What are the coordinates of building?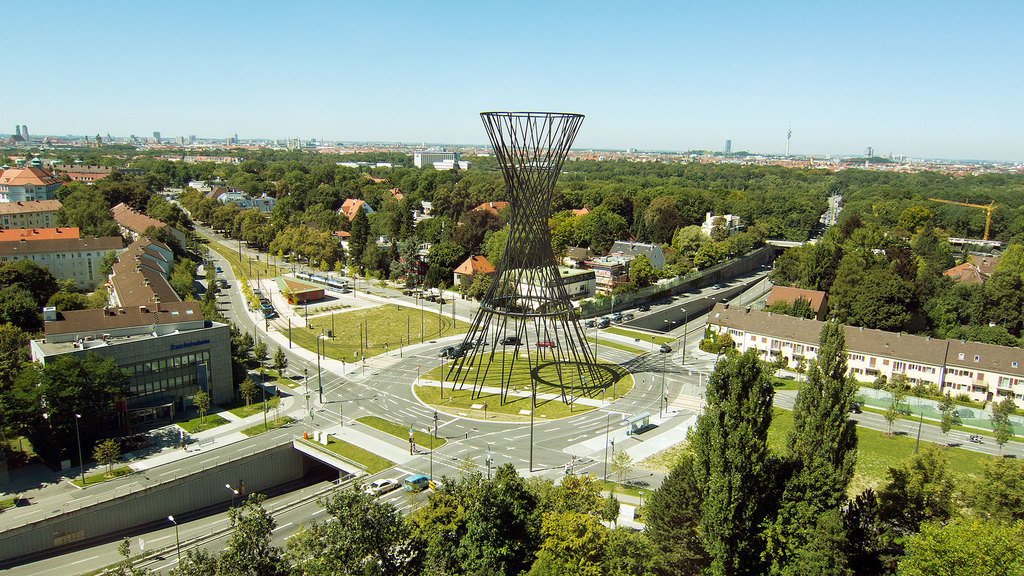
[0,223,94,297].
